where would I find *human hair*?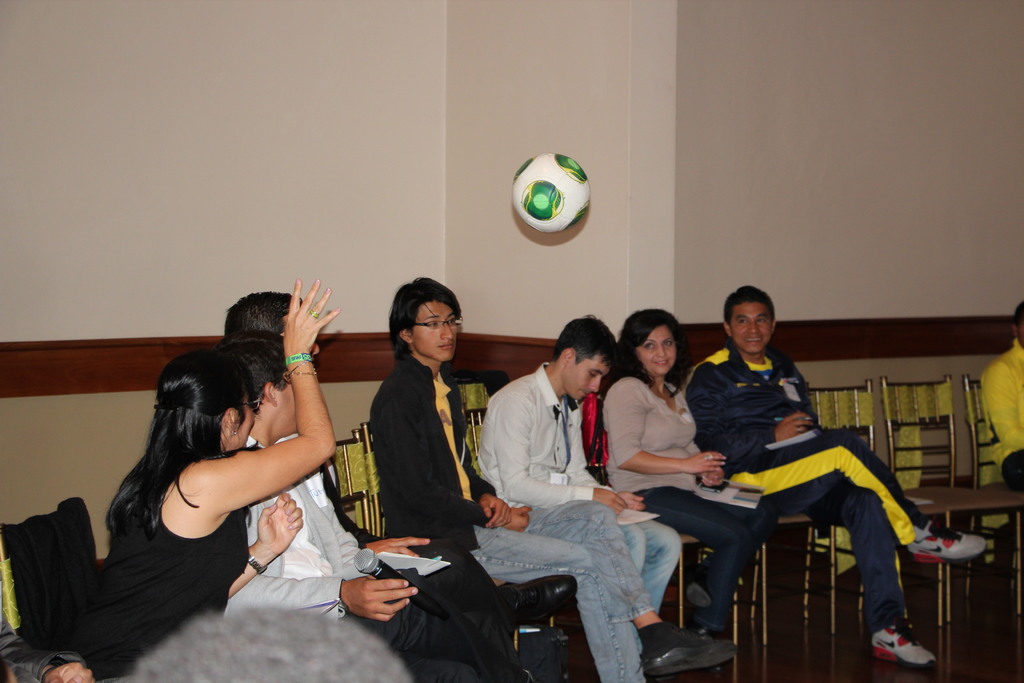
At box=[213, 328, 280, 420].
